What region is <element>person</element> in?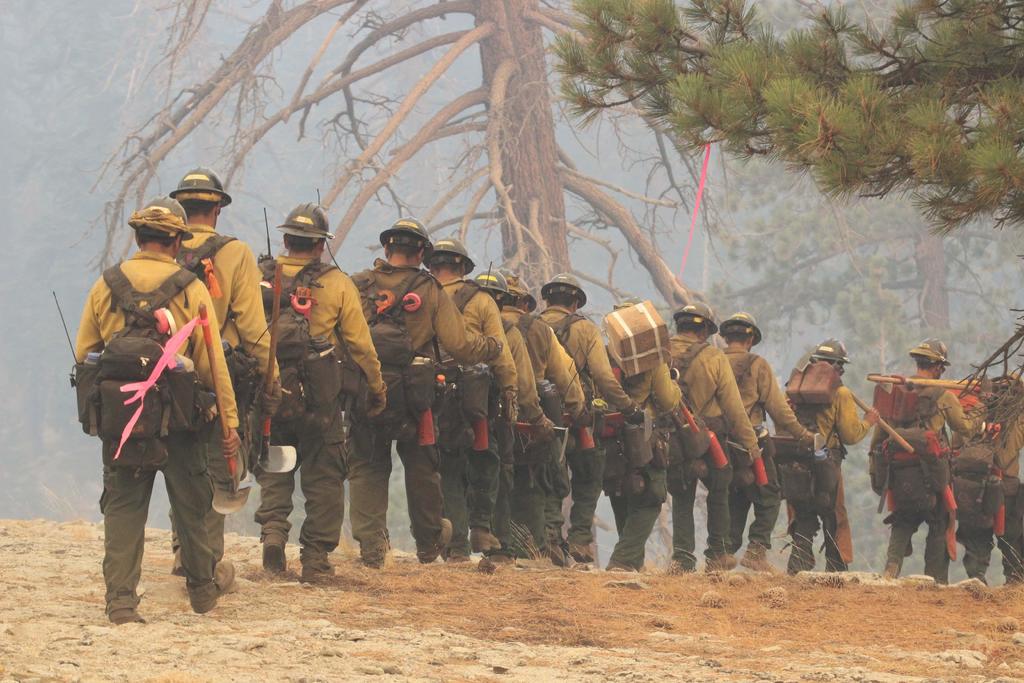
crop(784, 363, 872, 577).
